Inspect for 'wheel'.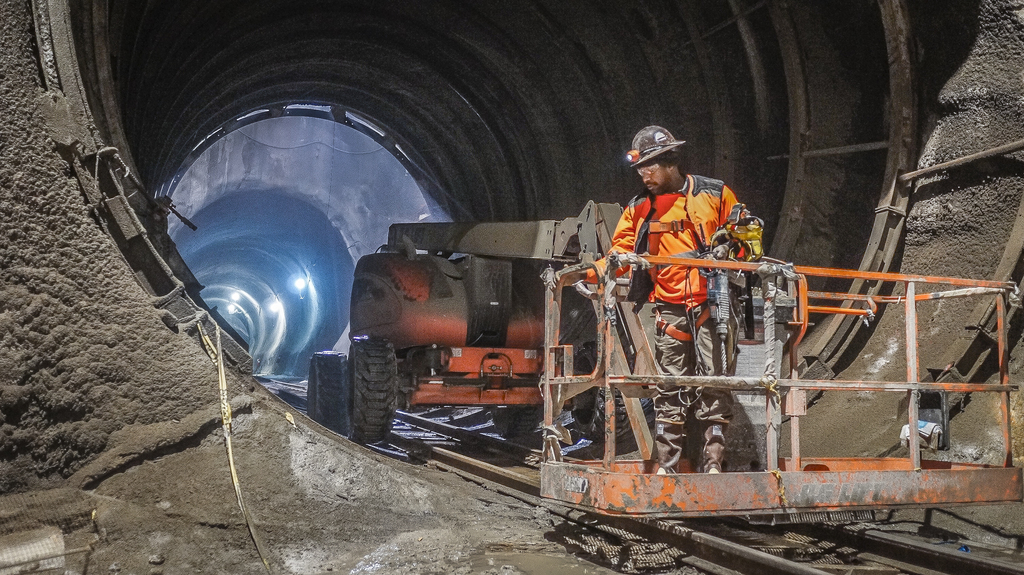
Inspection: 589:383:634:429.
